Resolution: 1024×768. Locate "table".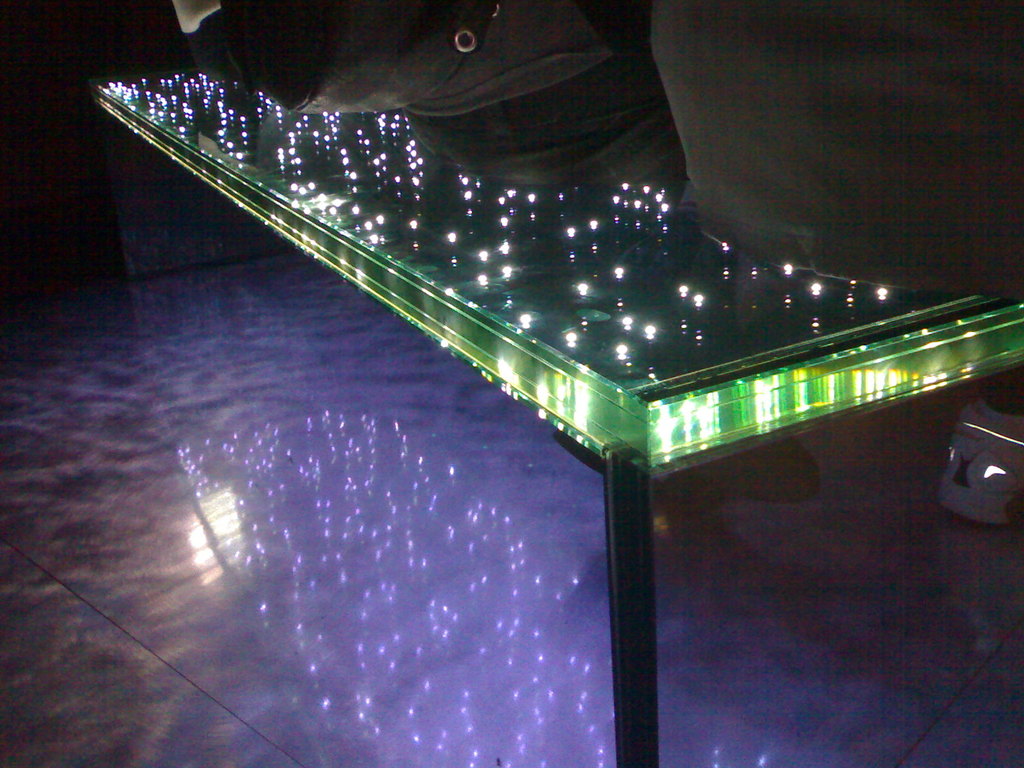
<box>106,14,1020,744</box>.
